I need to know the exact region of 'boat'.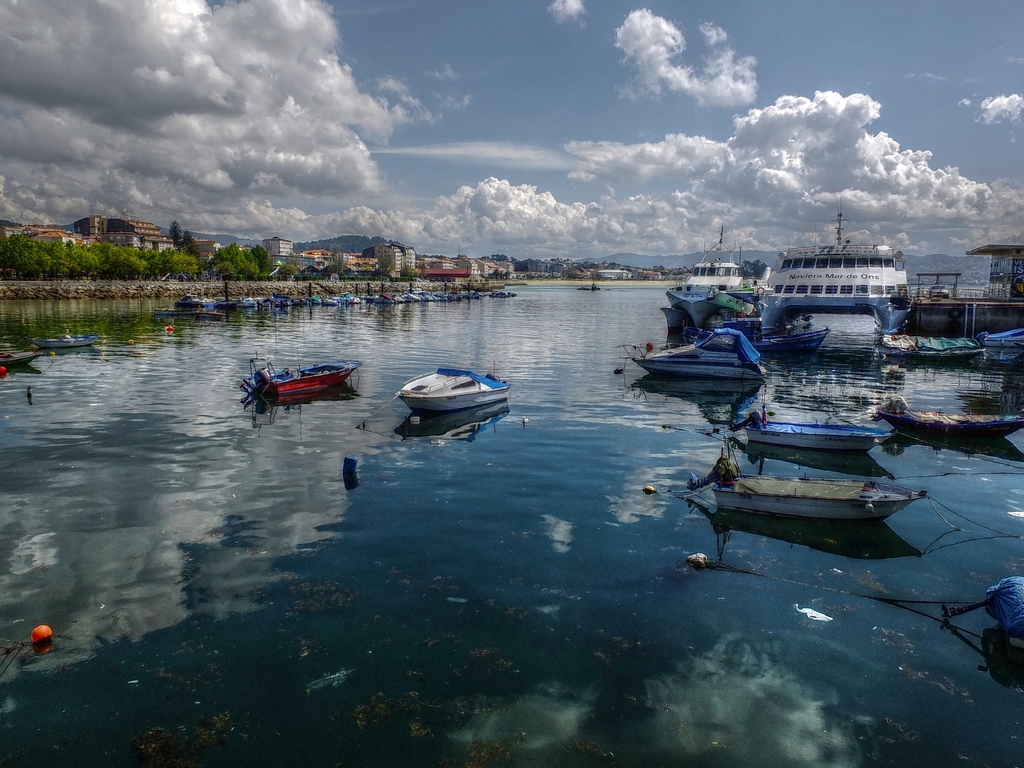
Region: <region>242, 355, 367, 405</region>.
